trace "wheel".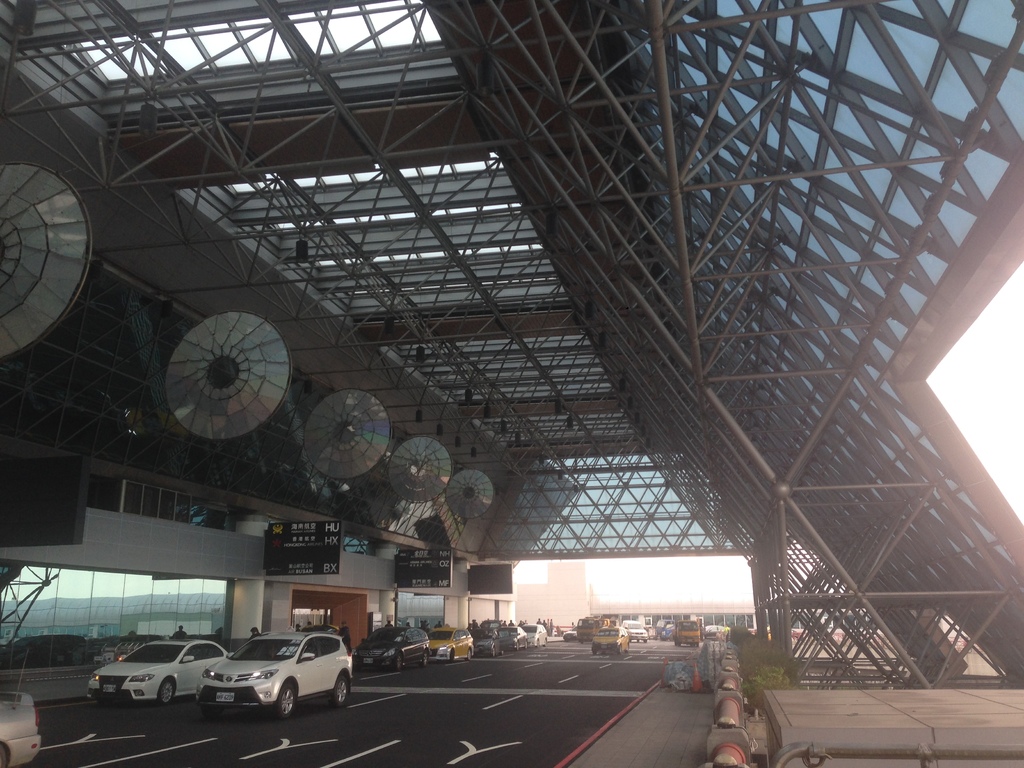
Traced to (left=515, top=643, right=520, bottom=652).
